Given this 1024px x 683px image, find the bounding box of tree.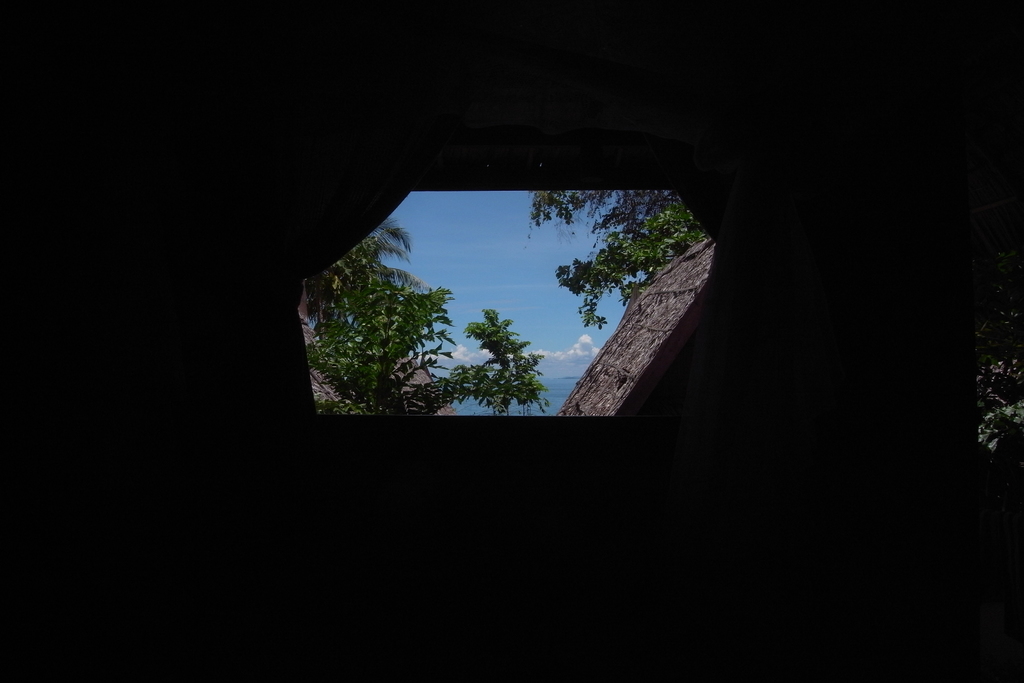
{"x1": 449, "y1": 277, "x2": 553, "y2": 418}.
